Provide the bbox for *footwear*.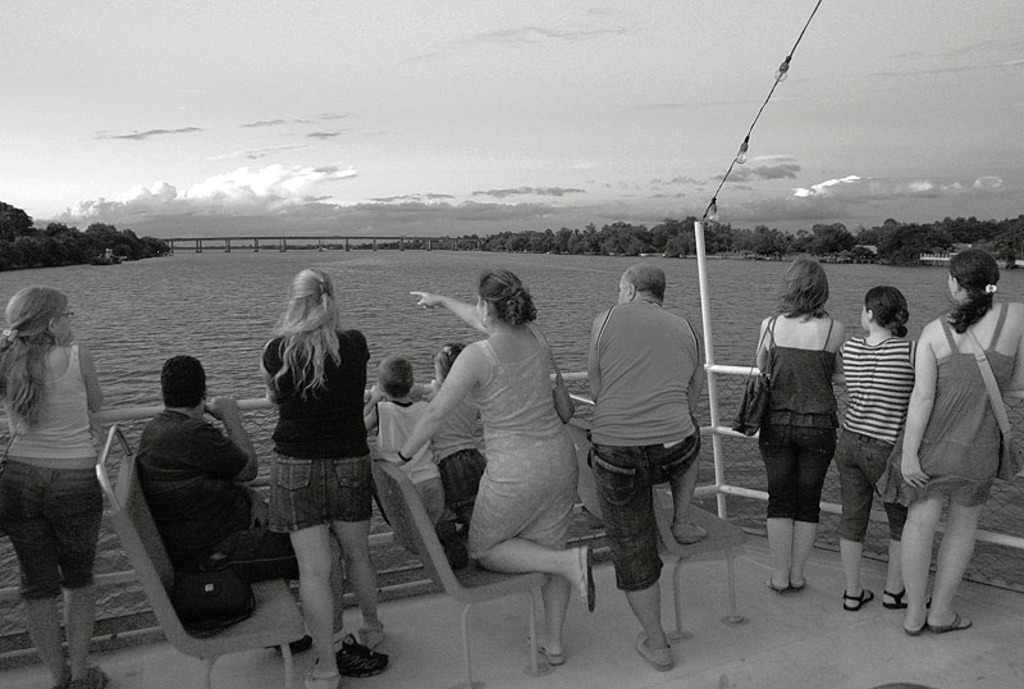
{"x1": 786, "y1": 571, "x2": 803, "y2": 590}.
